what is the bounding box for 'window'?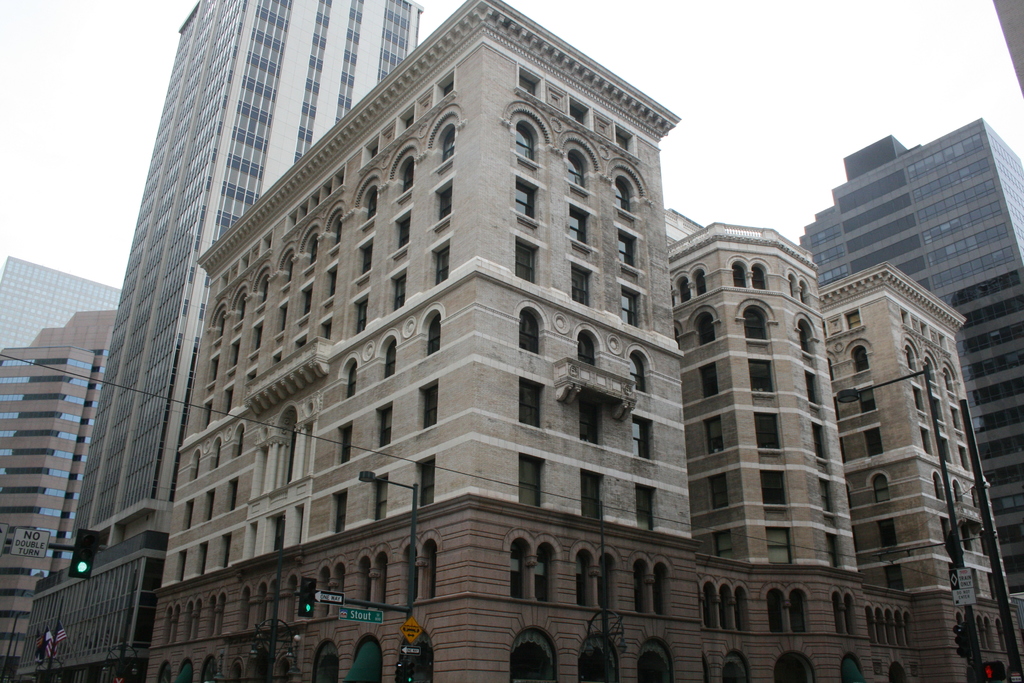
box=[570, 205, 583, 244].
